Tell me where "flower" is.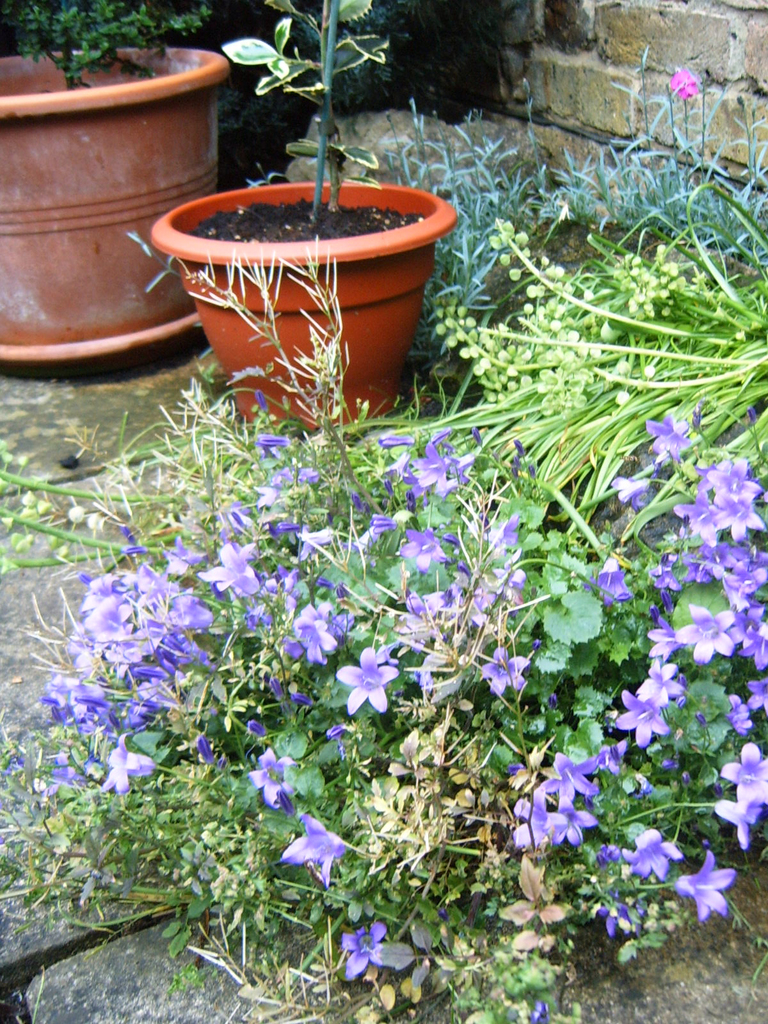
"flower" is at x1=676, y1=606, x2=730, y2=660.
